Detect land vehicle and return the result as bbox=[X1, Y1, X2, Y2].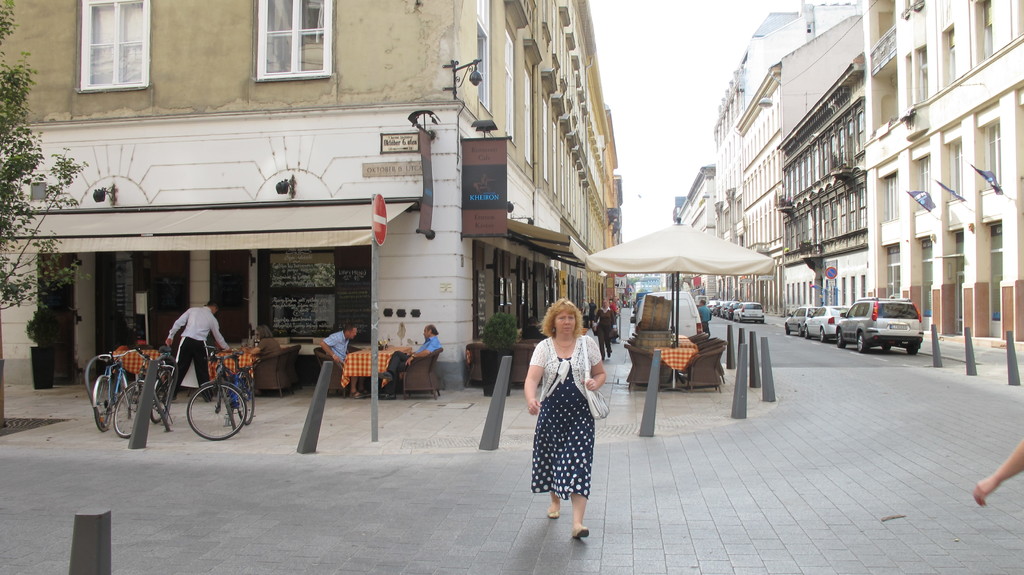
bbox=[736, 300, 764, 322].
